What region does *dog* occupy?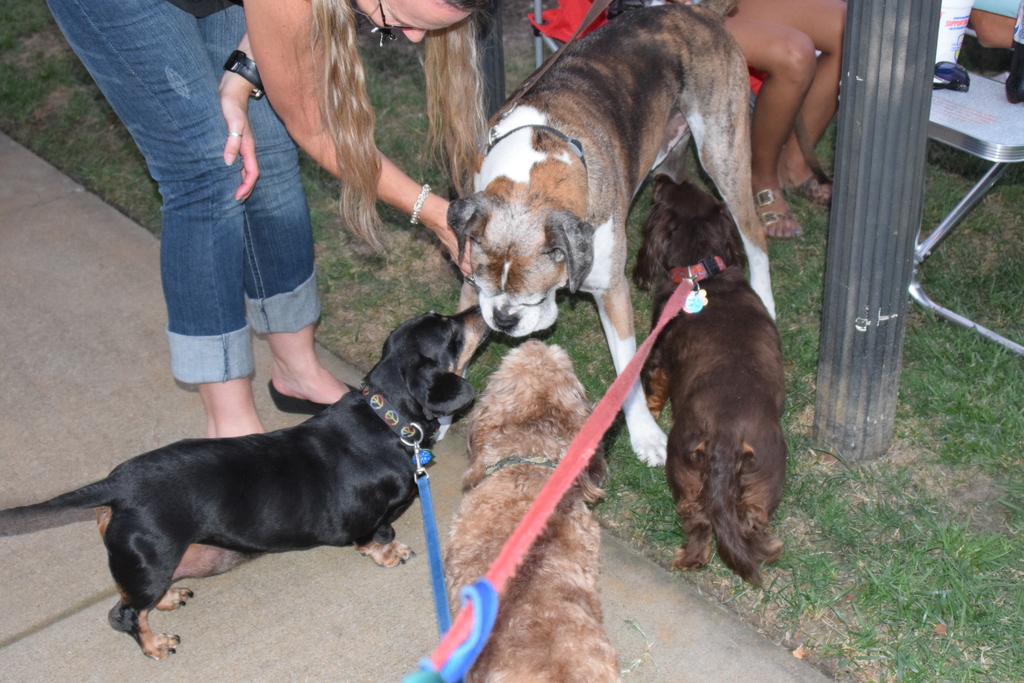
(0,303,493,661).
